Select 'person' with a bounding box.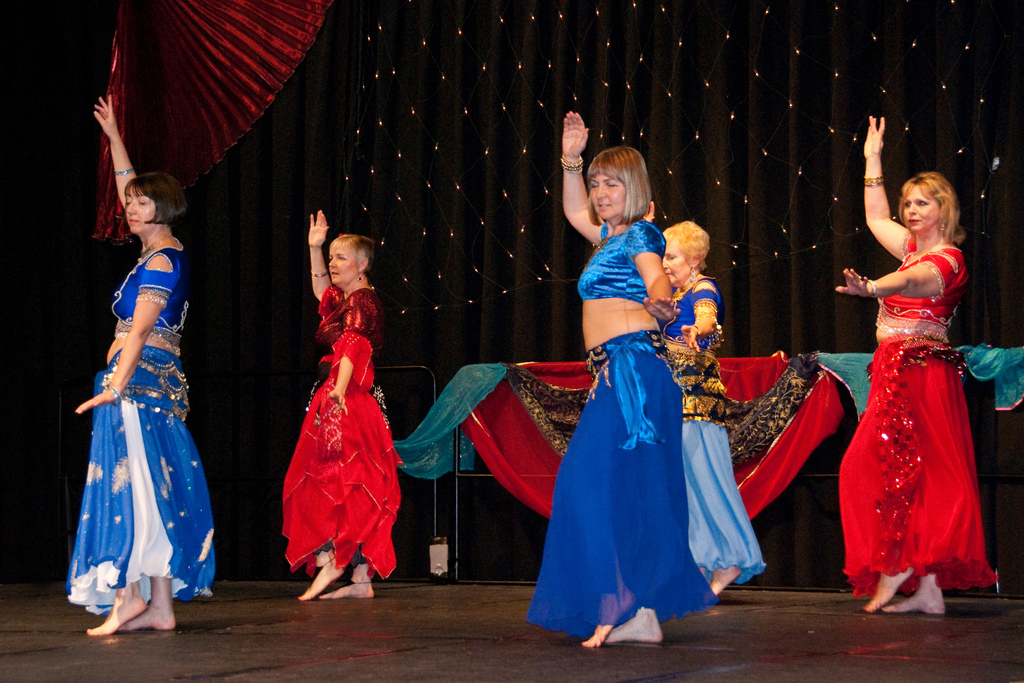
529:109:719:646.
